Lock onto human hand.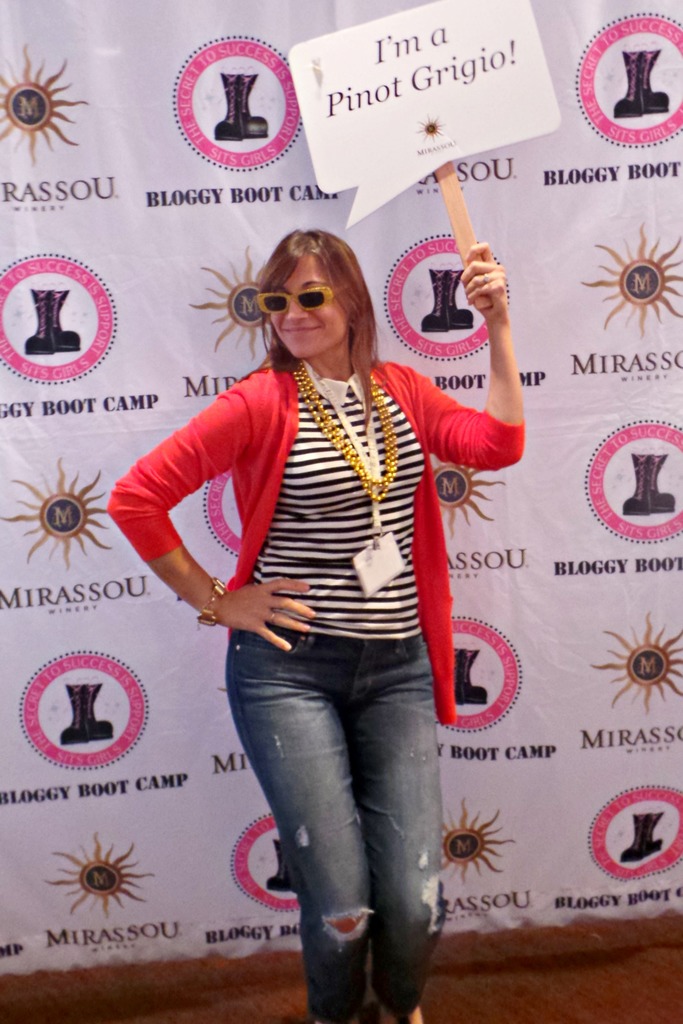
Locked: <box>215,579,316,655</box>.
